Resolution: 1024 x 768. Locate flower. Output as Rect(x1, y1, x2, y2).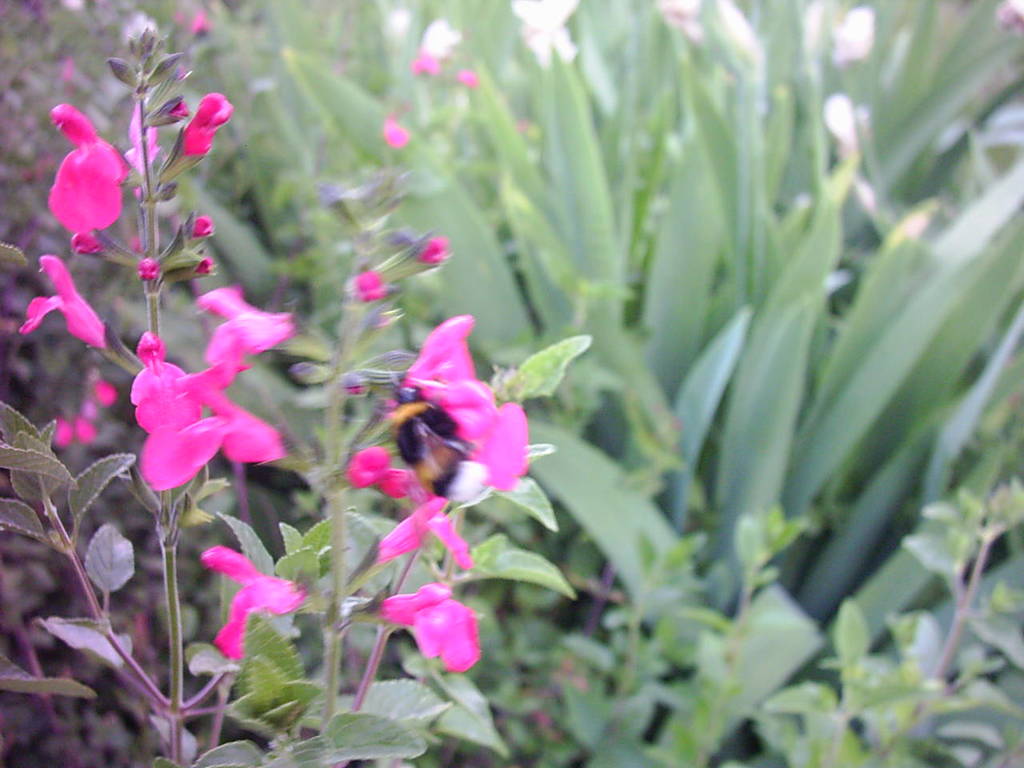
Rect(36, 108, 118, 234).
